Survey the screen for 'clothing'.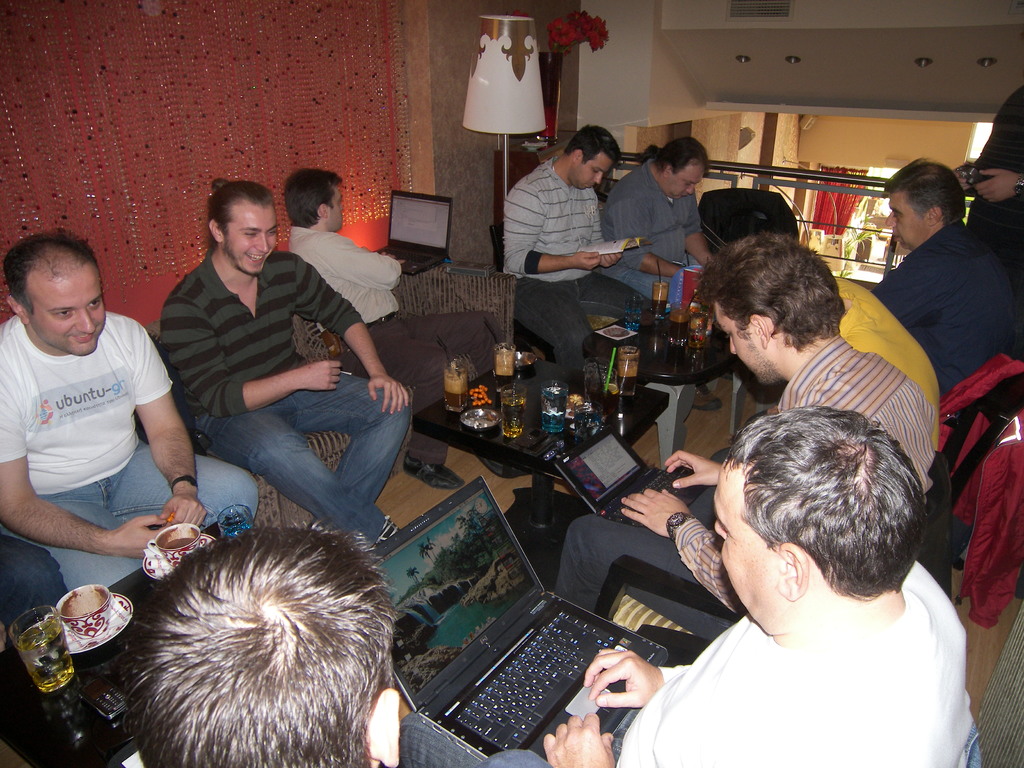
Survey found: BBox(875, 221, 1023, 384).
